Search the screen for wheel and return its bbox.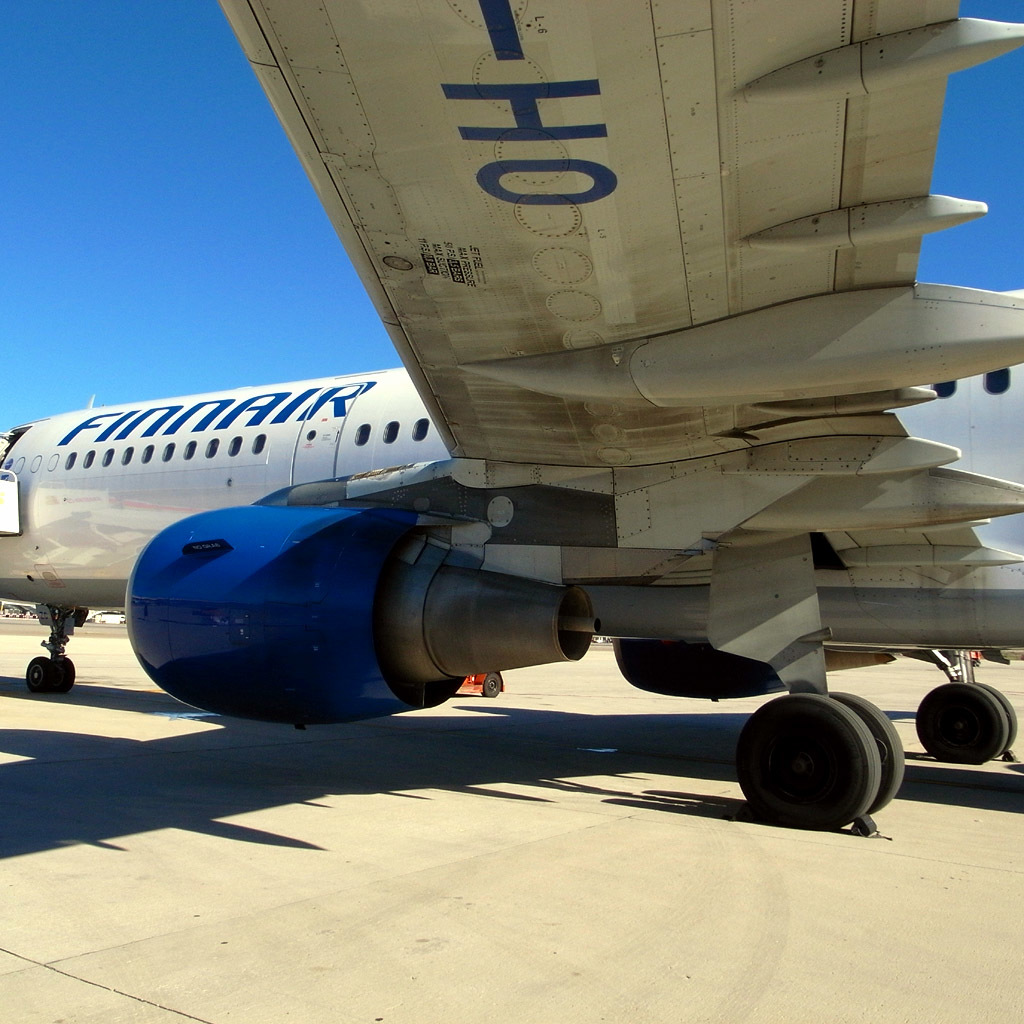
Found: 976:685:1020:763.
